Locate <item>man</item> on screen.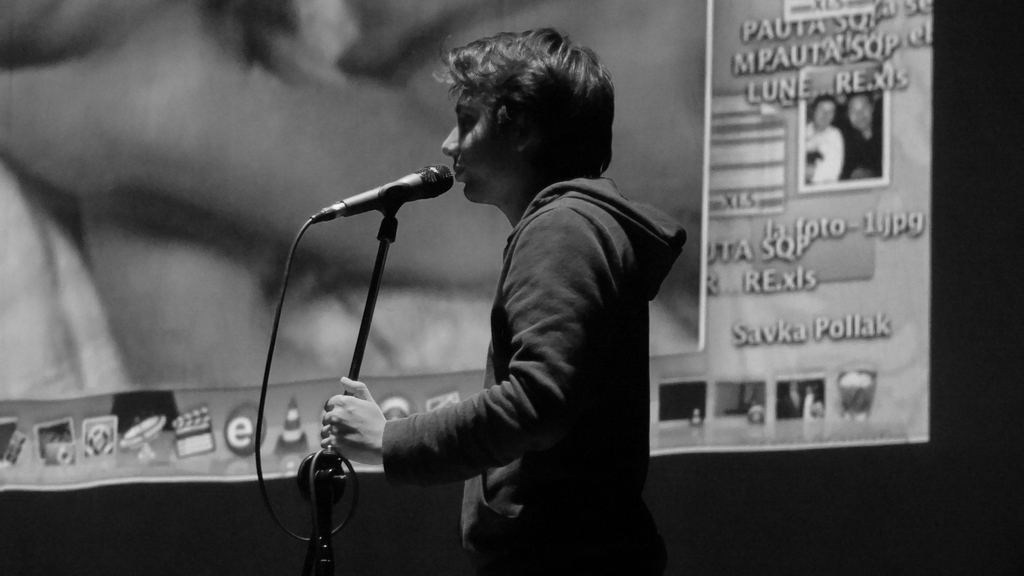
On screen at 806,92,845,188.
